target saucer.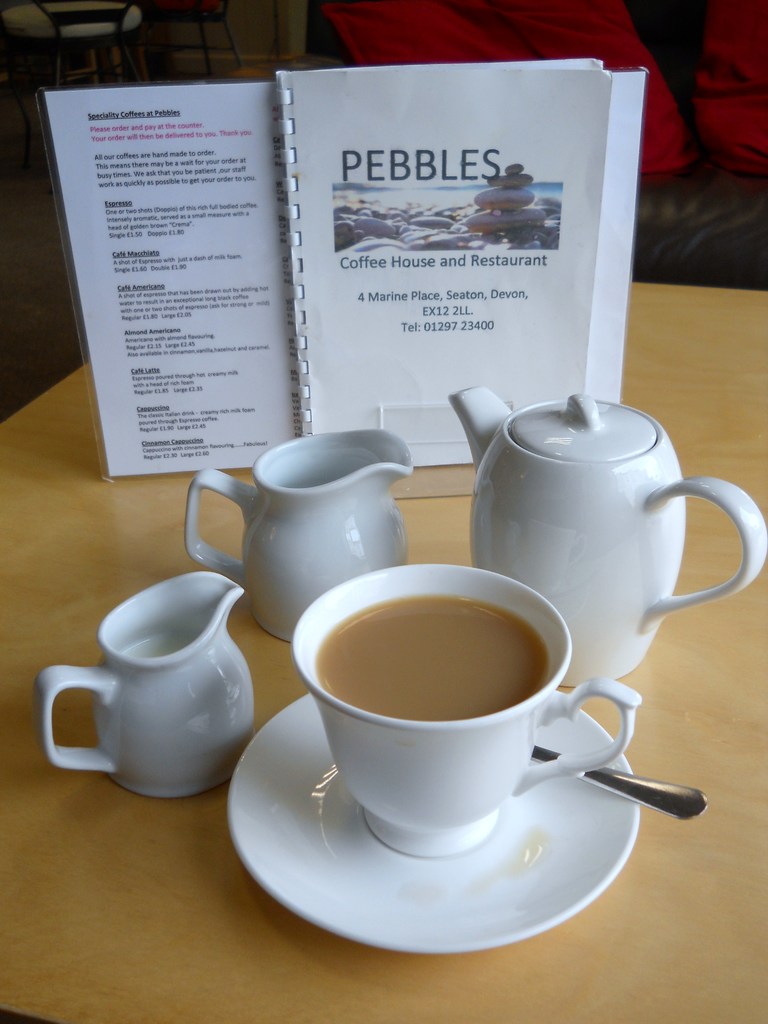
Target region: rect(226, 691, 639, 954).
